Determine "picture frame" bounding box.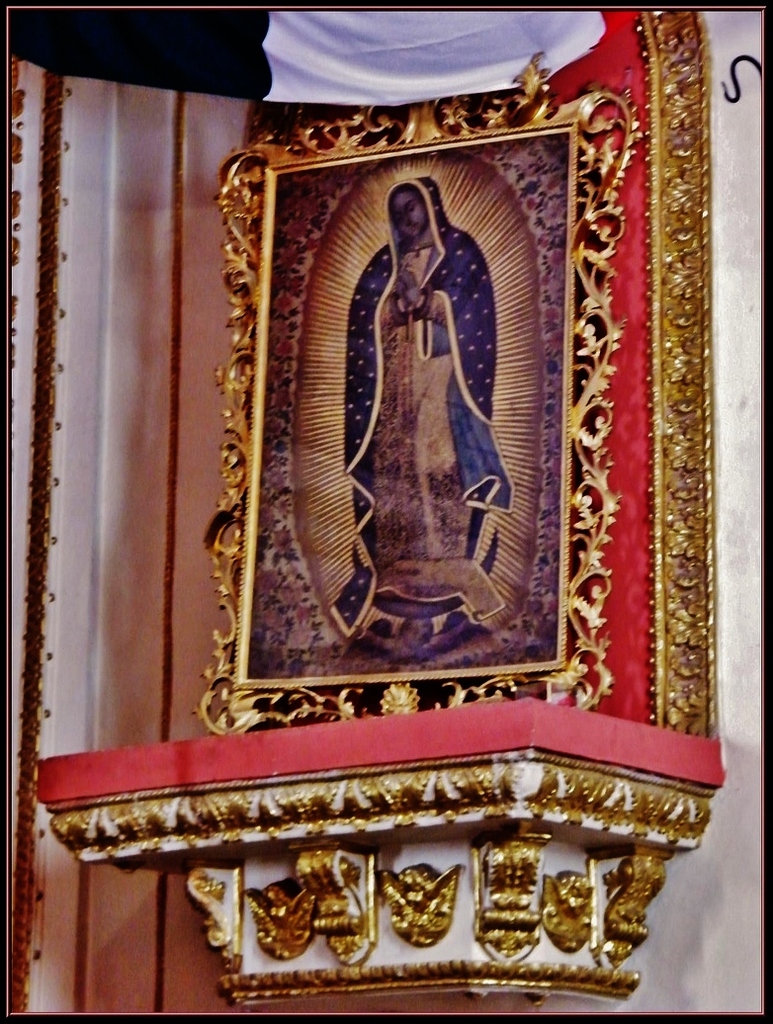
Determined: Rect(177, 68, 636, 736).
